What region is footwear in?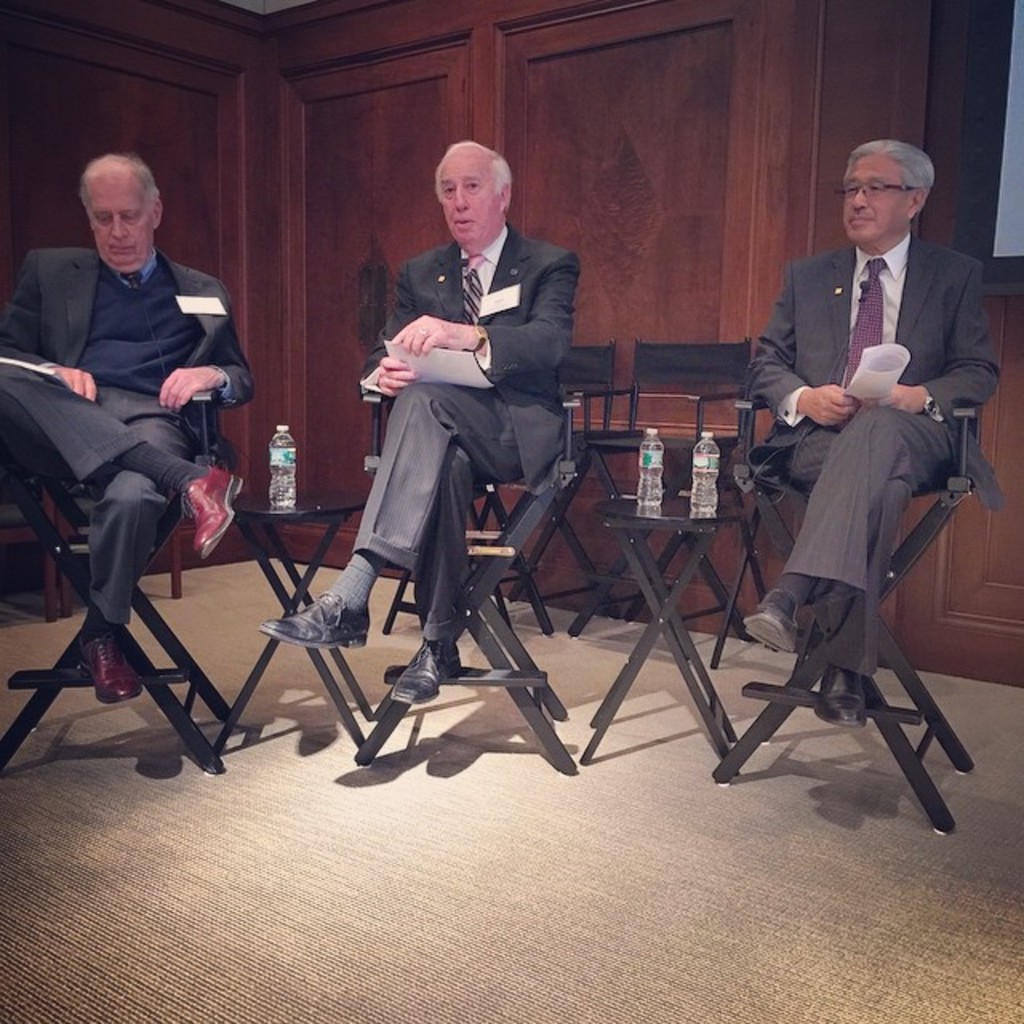
region(77, 630, 144, 706).
